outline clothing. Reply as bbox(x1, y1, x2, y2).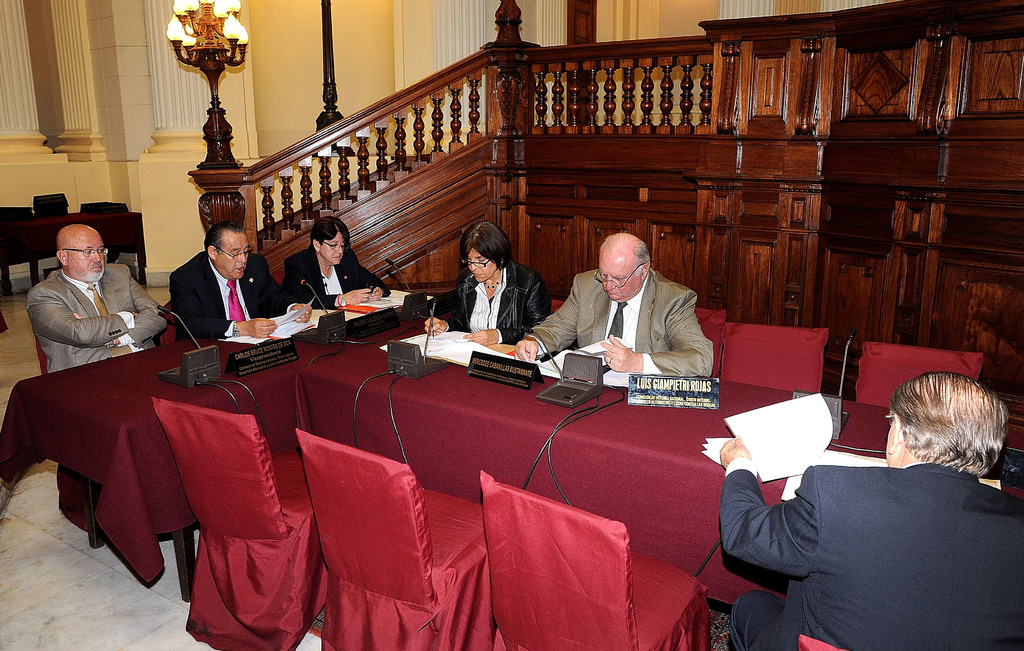
bbox(720, 455, 1023, 650).
